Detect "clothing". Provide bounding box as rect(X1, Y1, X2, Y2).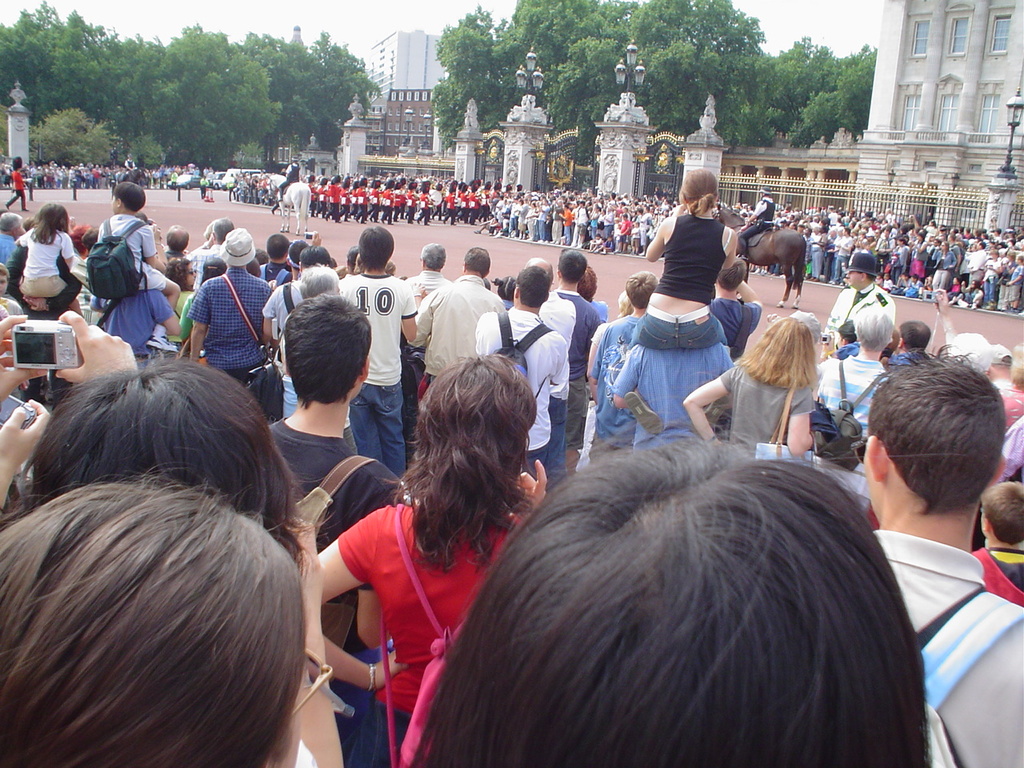
rect(6, 170, 31, 218).
